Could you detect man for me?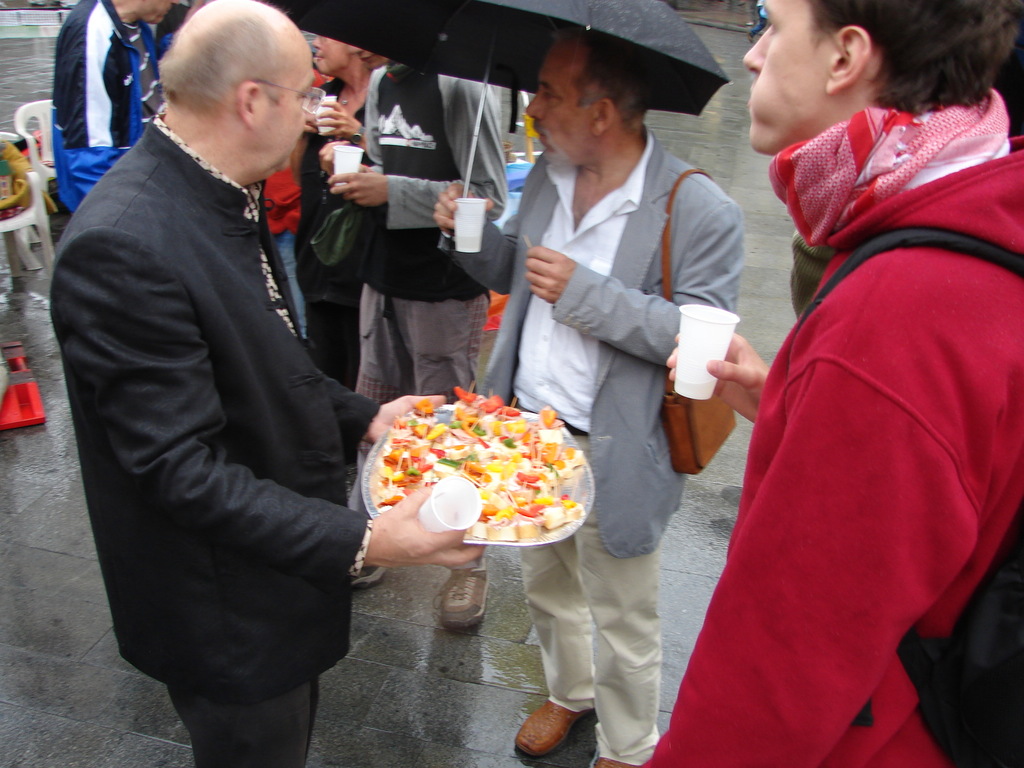
Detection result: {"x1": 49, "y1": 0, "x2": 491, "y2": 767}.
